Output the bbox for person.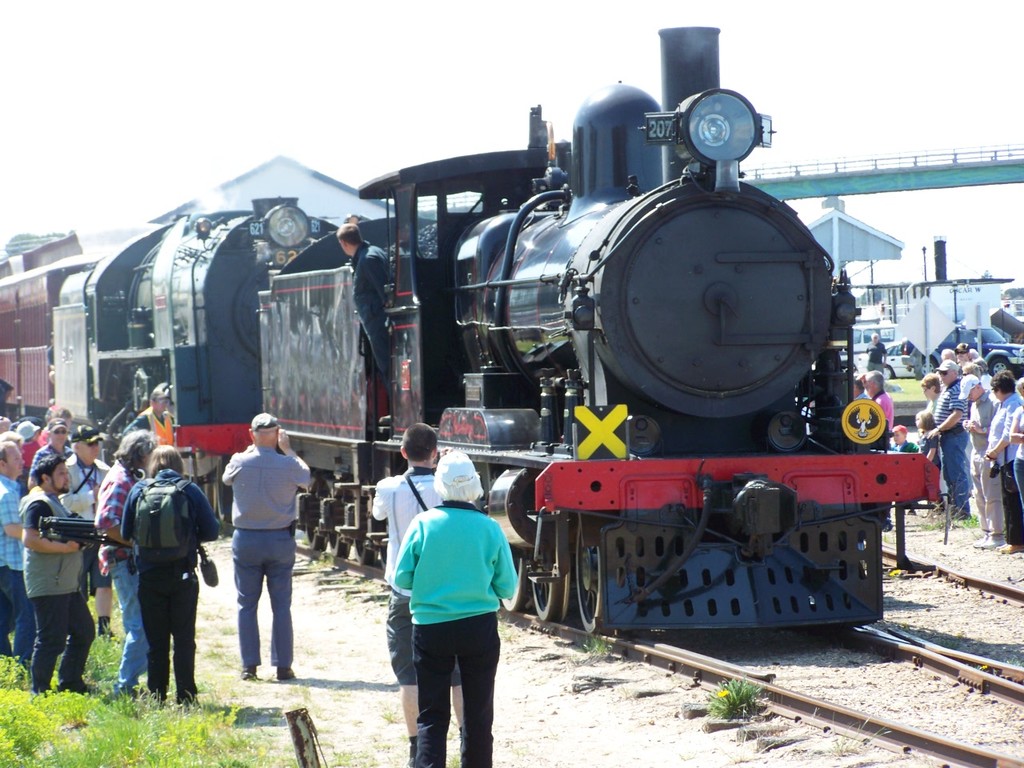
bbox=(86, 425, 150, 703).
